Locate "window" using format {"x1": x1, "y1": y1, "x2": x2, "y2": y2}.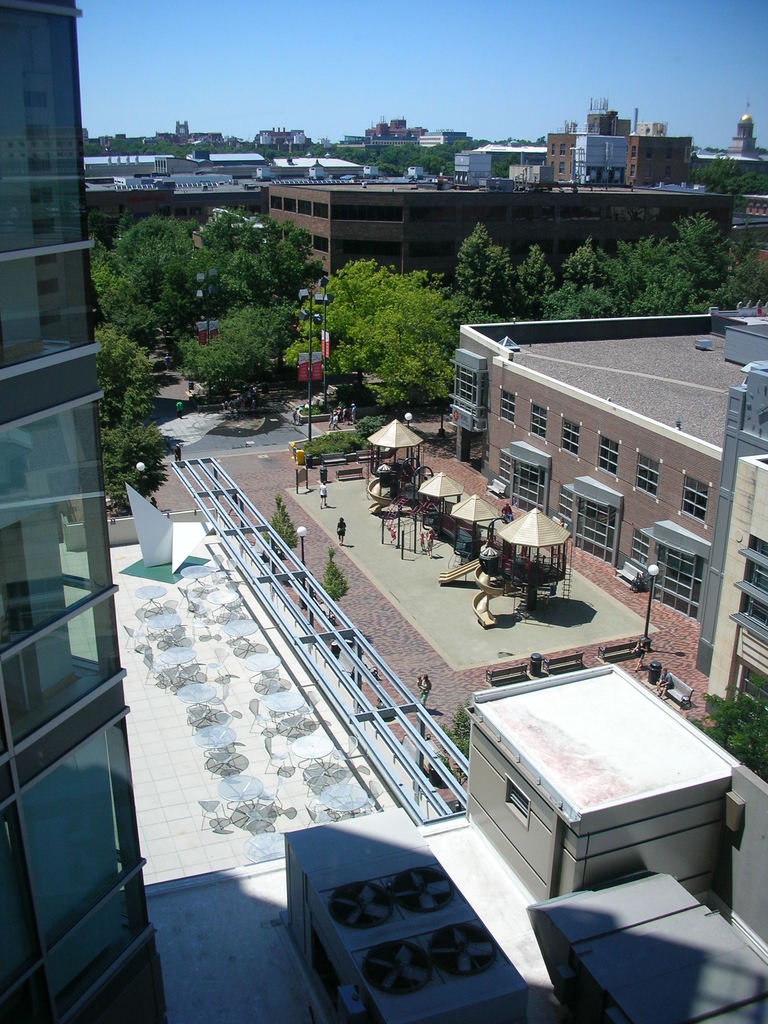
{"x1": 593, "y1": 431, "x2": 620, "y2": 479}.
